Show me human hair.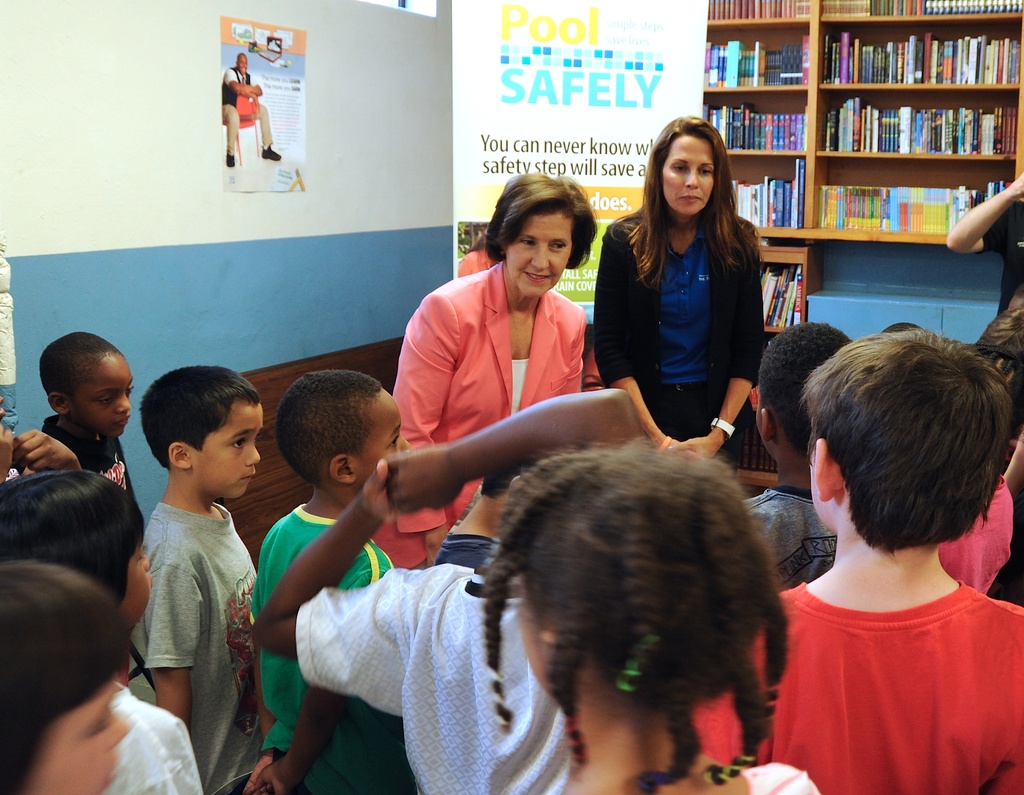
human hair is here: [480, 171, 596, 271].
